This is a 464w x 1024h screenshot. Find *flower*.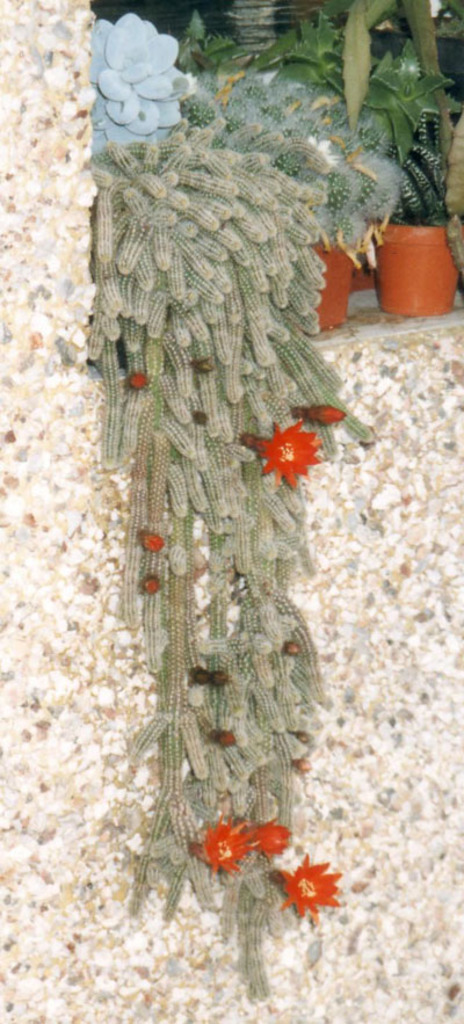
Bounding box: {"left": 287, "top": 855, "right": 327, "bottom": 925}.
